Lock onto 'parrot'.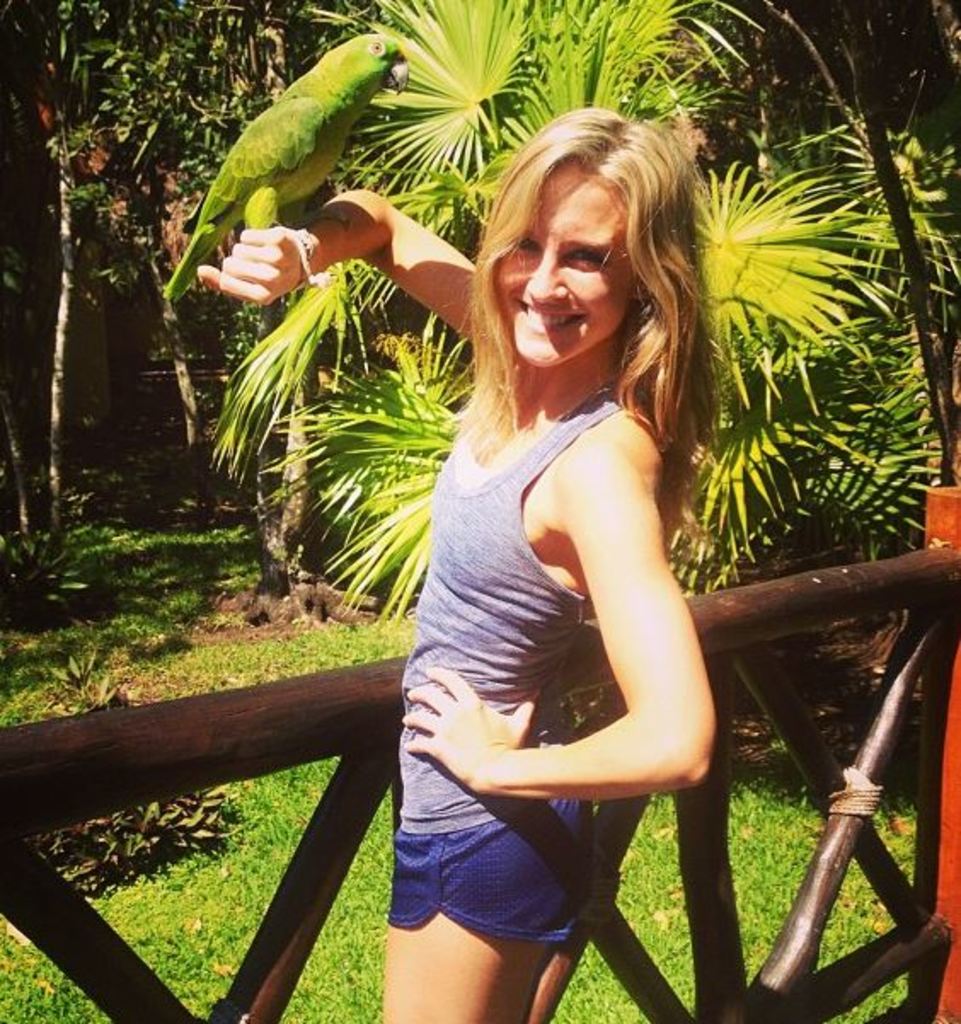
Locked: (x1=169, y1=26, x2=407, y2=291).
